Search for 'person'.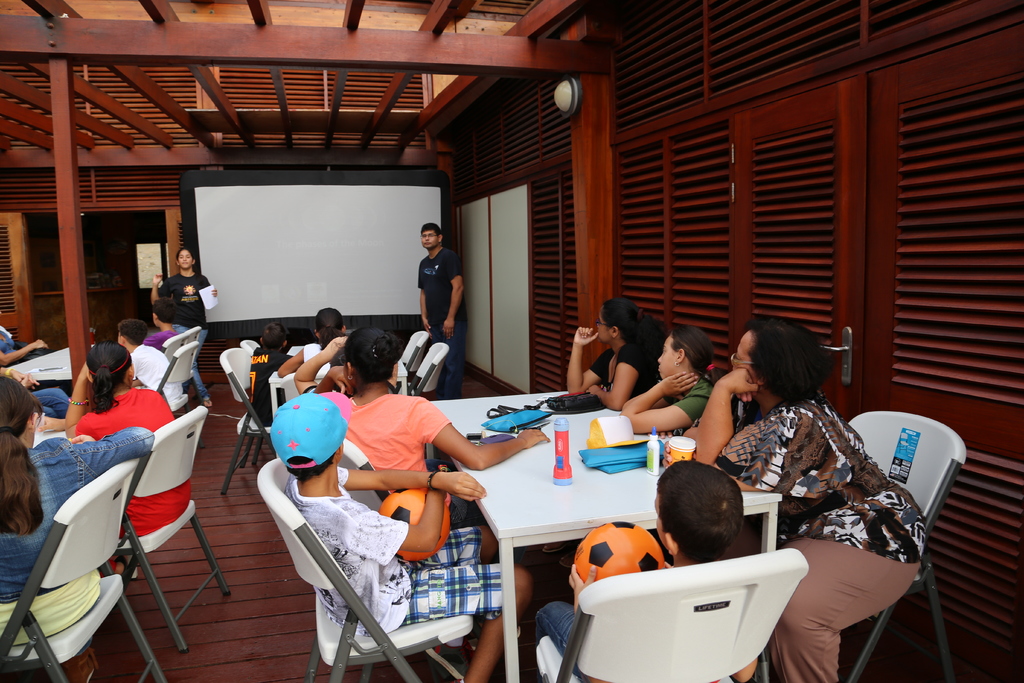
Found at select_region(680, 318, 931, 682).
